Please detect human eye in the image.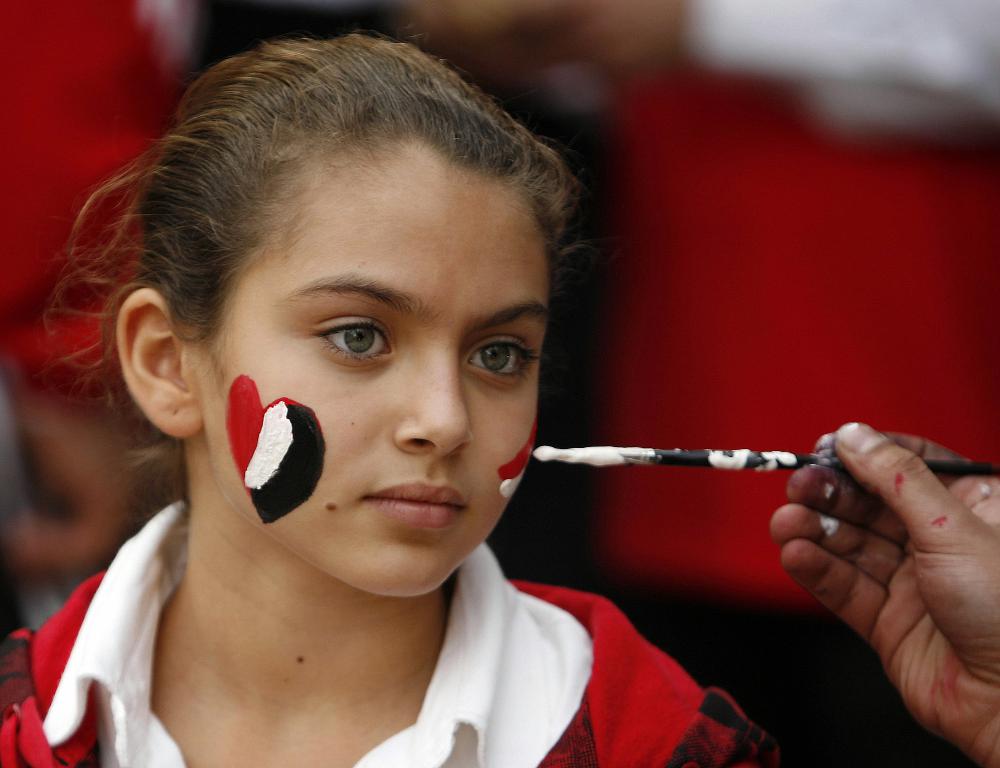
[left=302, top=315, right=401, bottom=370].
